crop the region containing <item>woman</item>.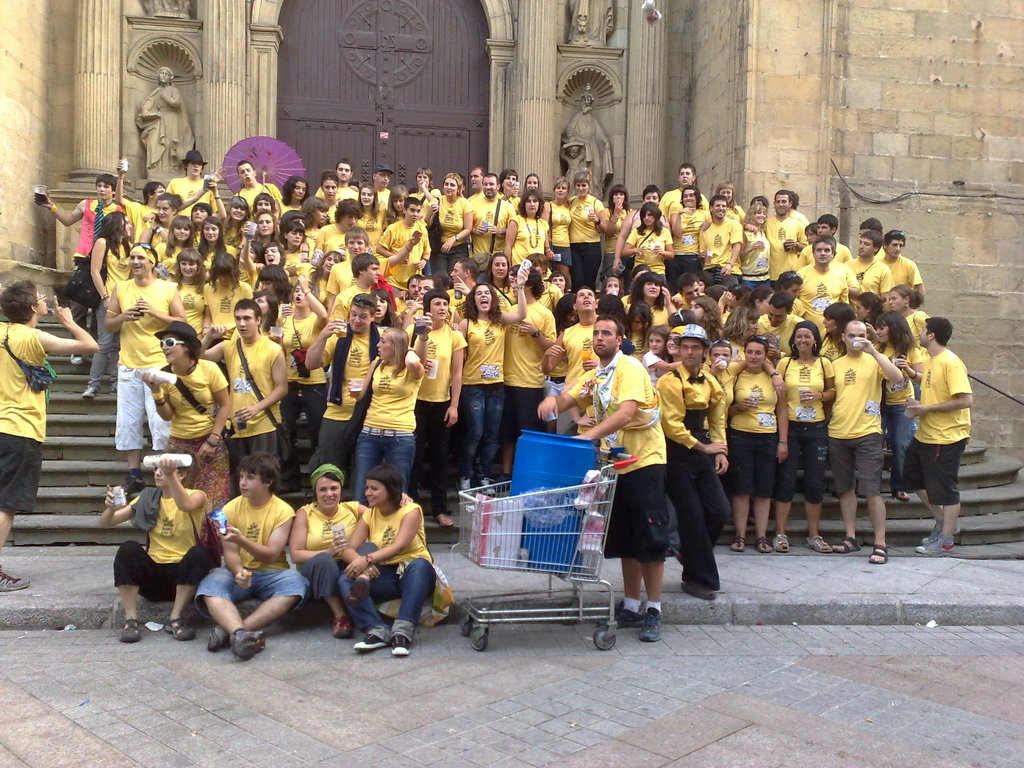
Crop region: region(735, 201, 774, 289).
